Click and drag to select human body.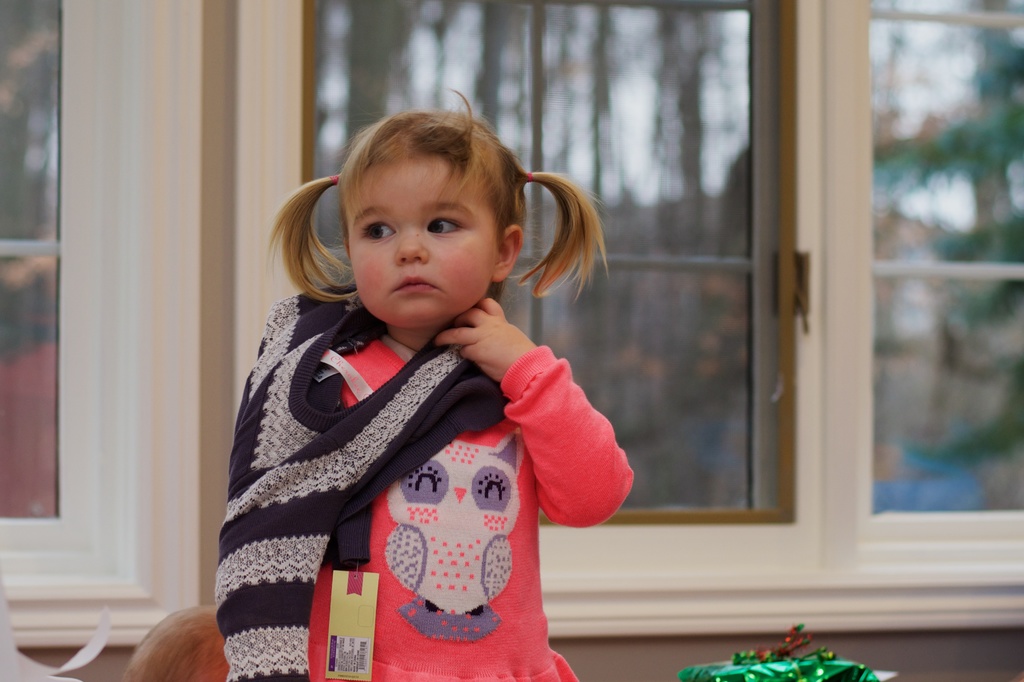
Selection: (left=195, top=136, right=678, bottom=659).
